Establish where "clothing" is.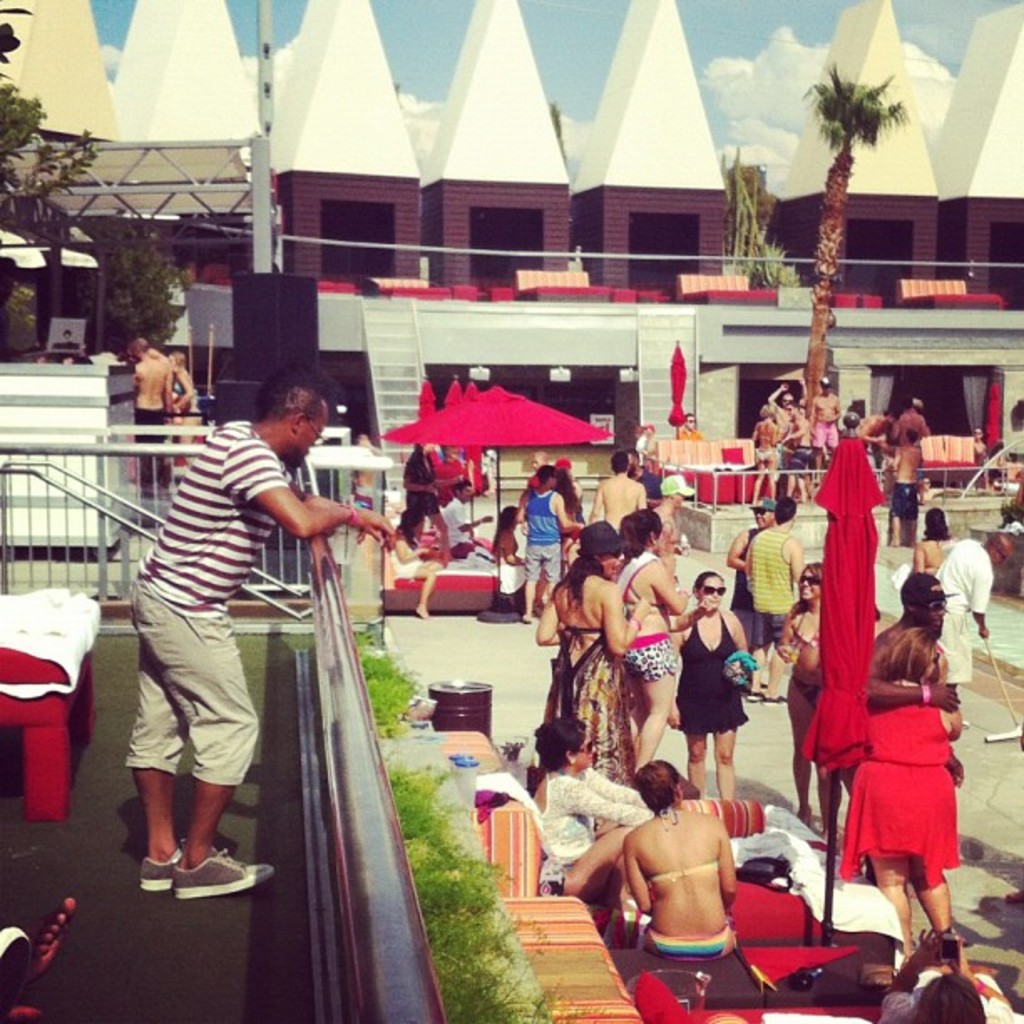
Established at (x1=433, y1=497, x2=485, y2=562).
